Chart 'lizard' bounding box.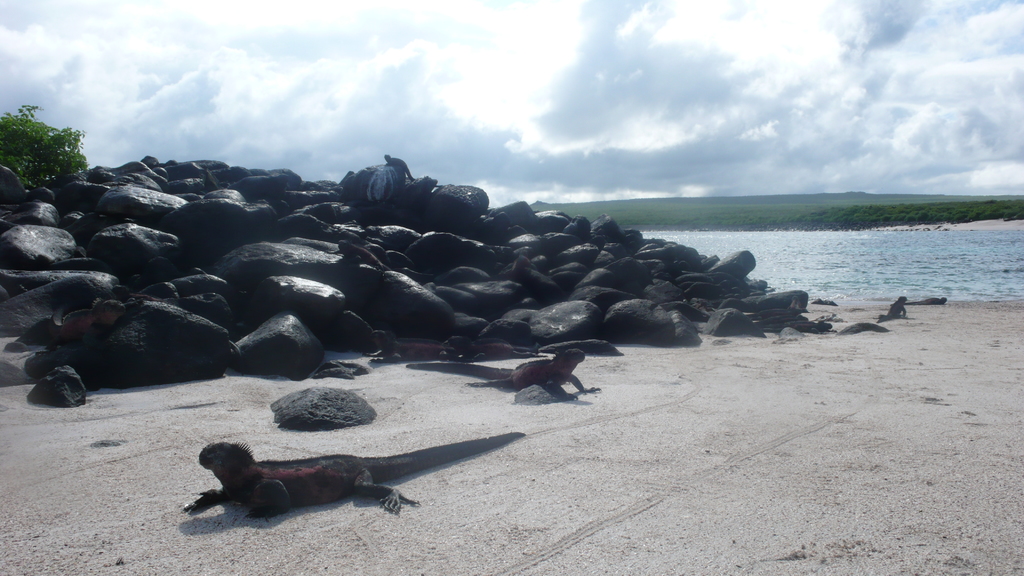
Charted: <box>182,429,529,536</box>.
